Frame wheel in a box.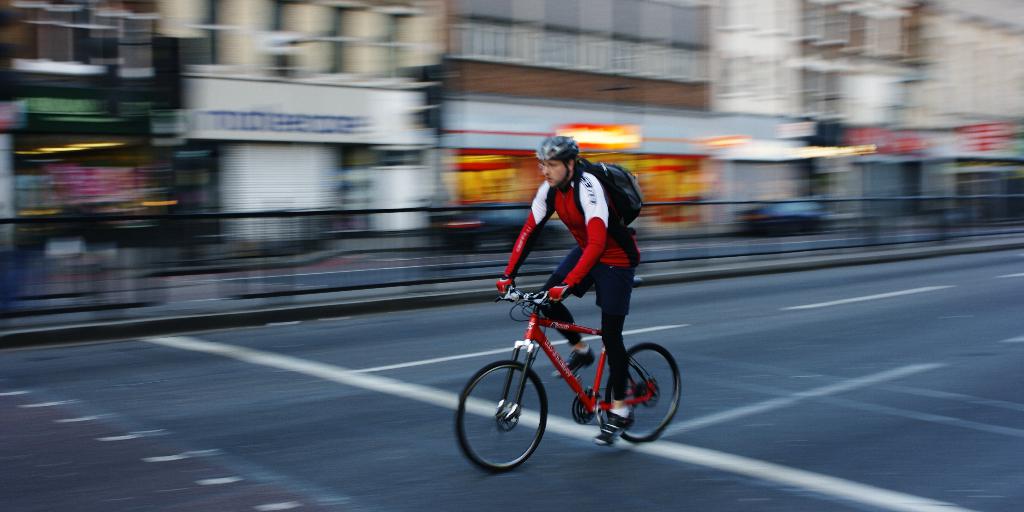
(left=604, top=343, right=683, bottom=449).
